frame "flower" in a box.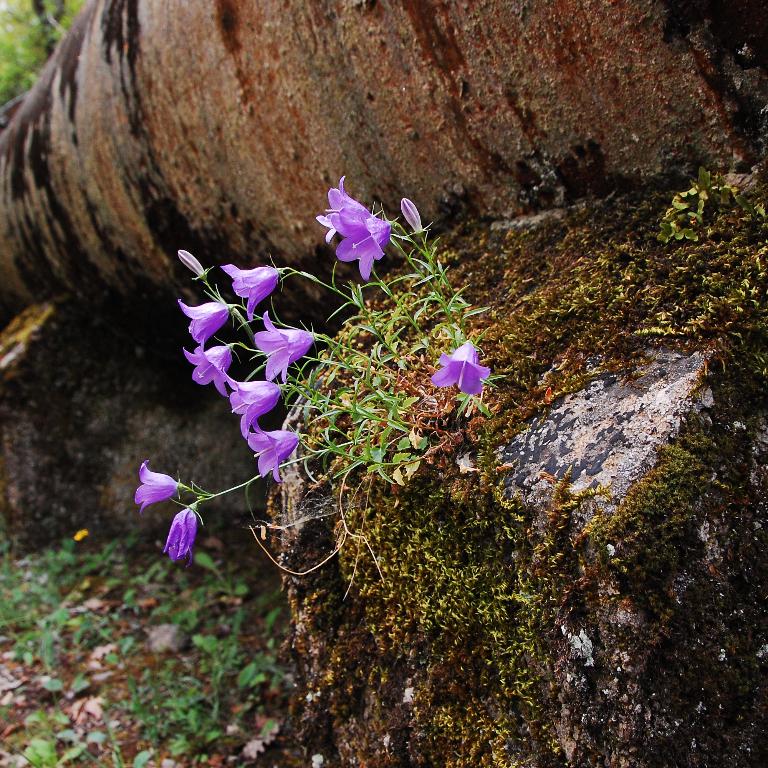
region(256, 310, 314, 378).
